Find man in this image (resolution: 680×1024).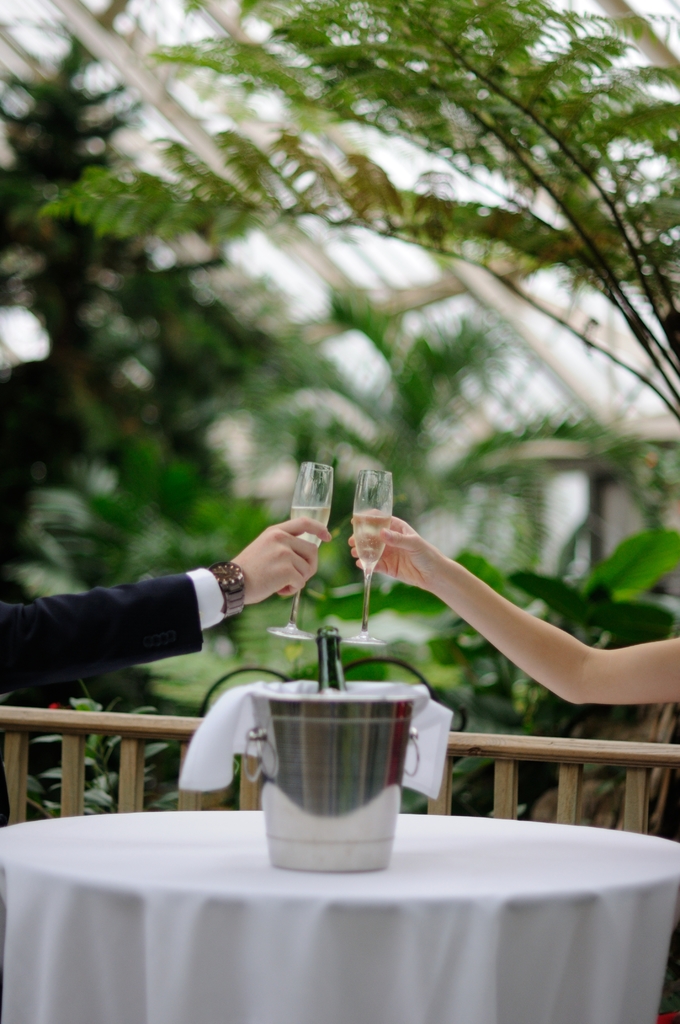
{"x1": 0, "y1": 415, "x2": 380, "y2": 723}.
